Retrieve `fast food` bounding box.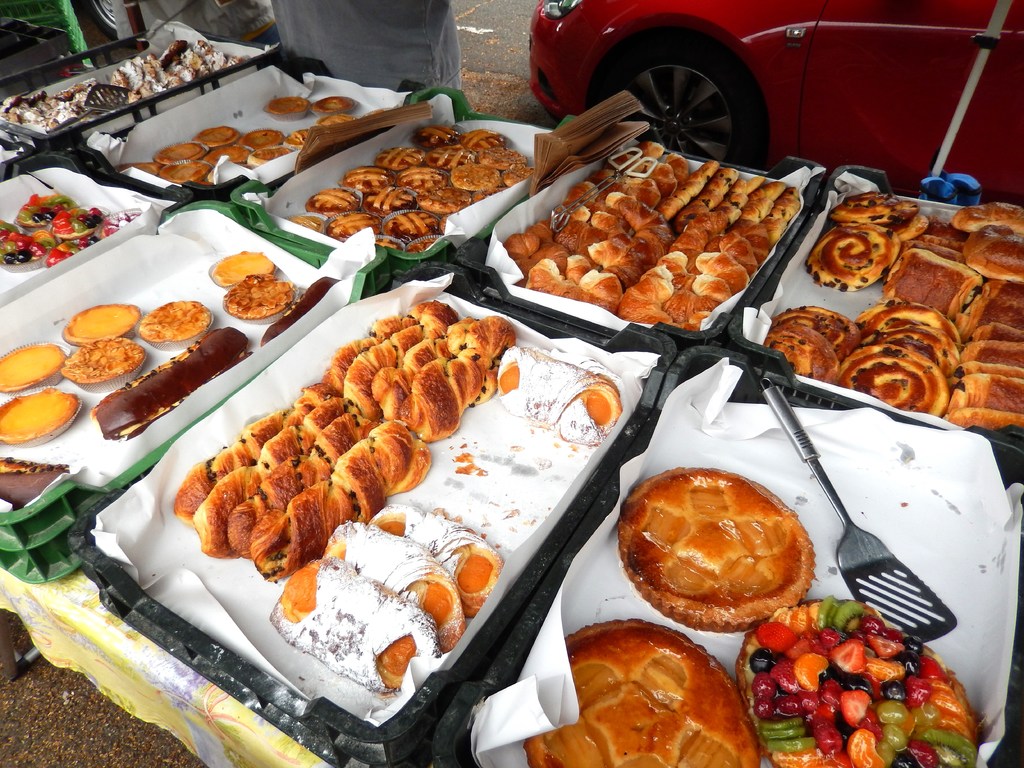
Bounding box: bbox(762, 187, 804, 238).
